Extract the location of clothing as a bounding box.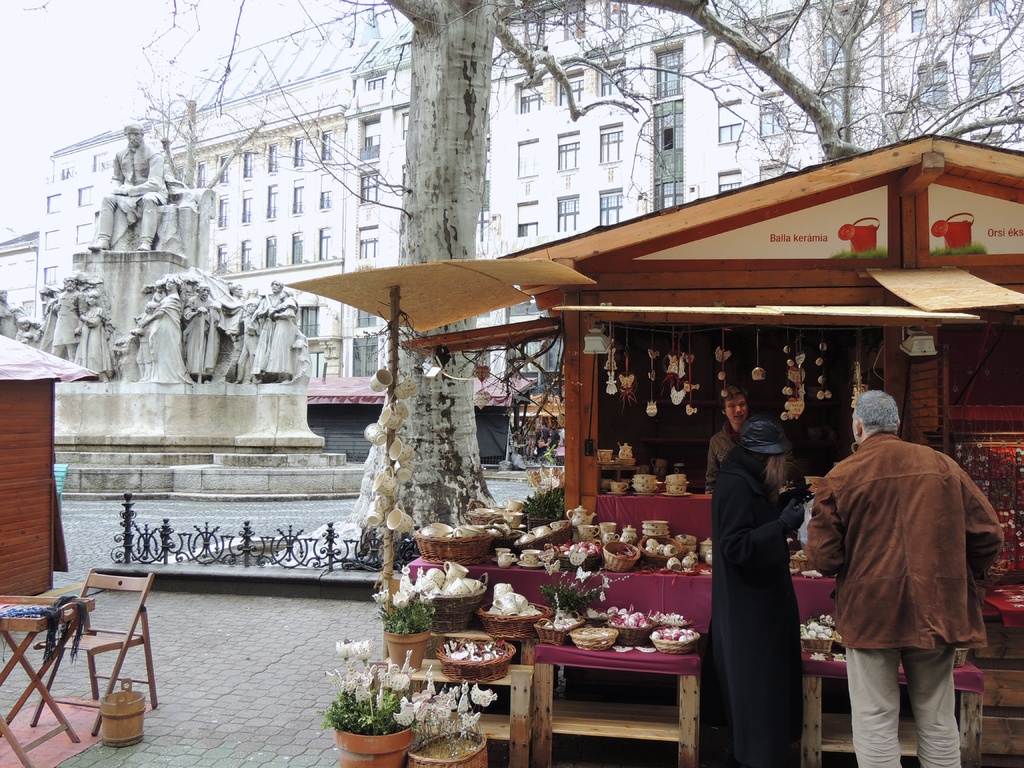
bbox=(710, 424, 739, 481).
